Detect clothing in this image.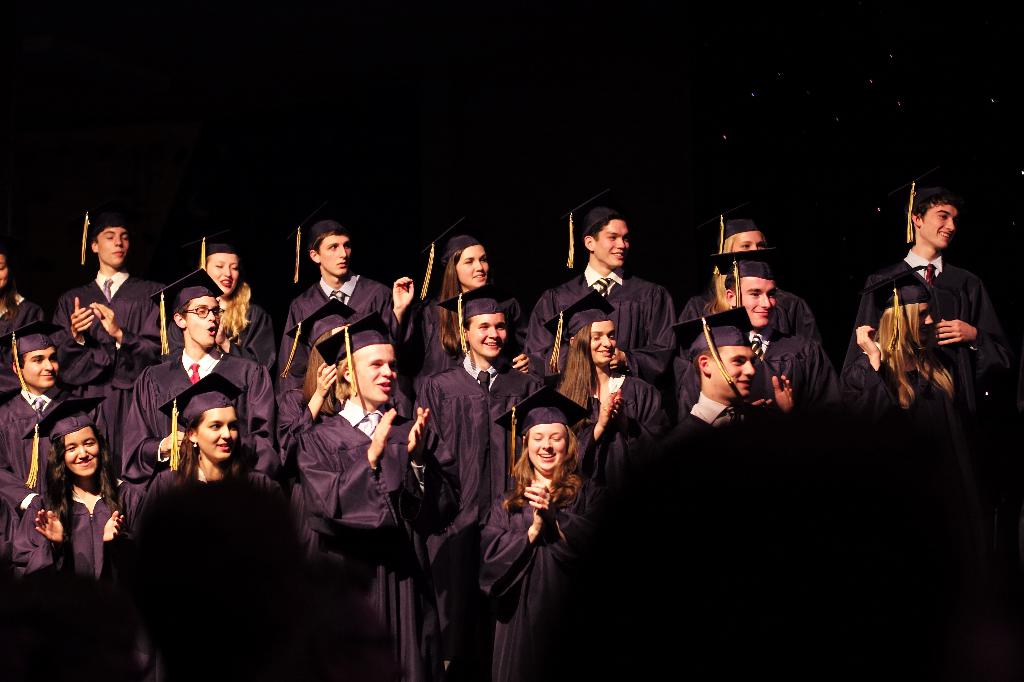
Detection: select_region(399, 301, 520, 392).
